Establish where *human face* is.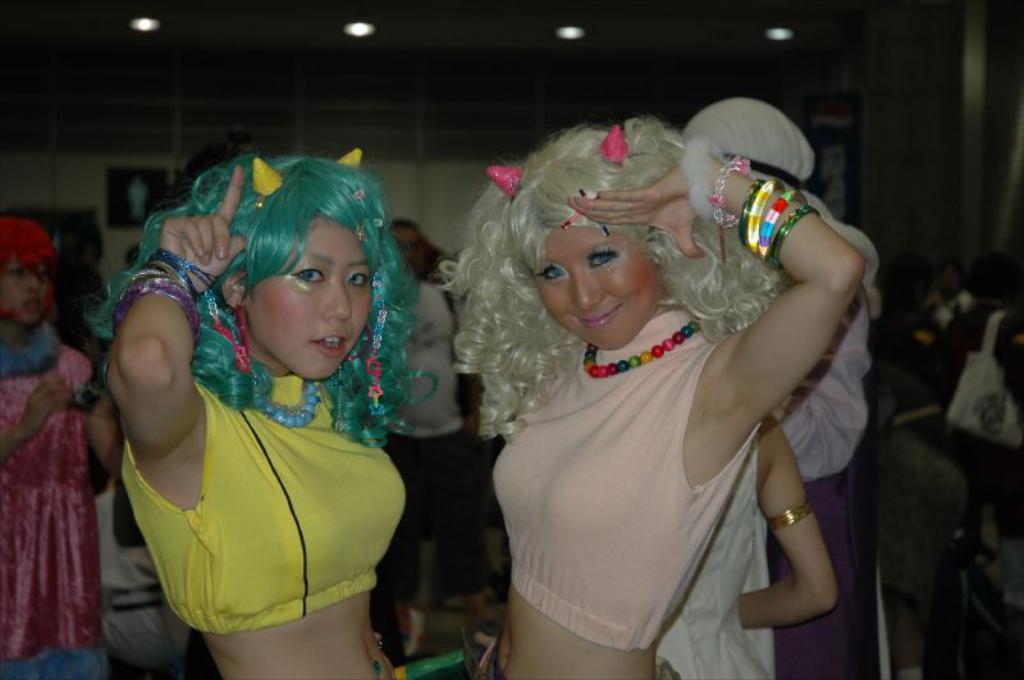
Established at [x1=250, y1=223, x2=372, y2=376].
